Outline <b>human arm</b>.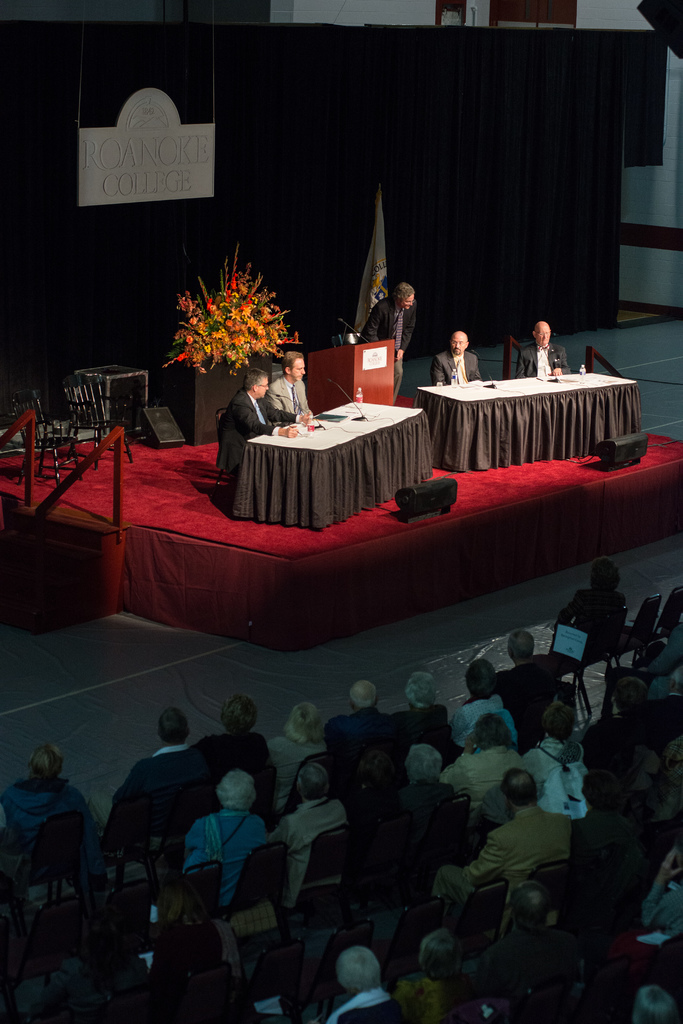
Outline: detection(510, 348, 534, 379).
